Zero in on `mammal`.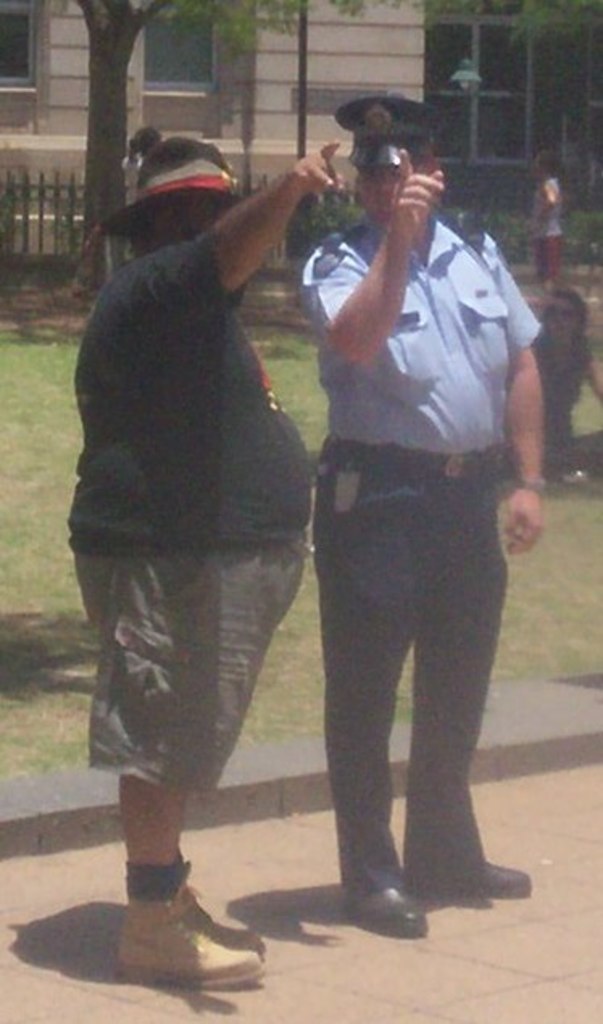
Zeroed in: [x1=537, y1=281, x2=601, y2=477].
